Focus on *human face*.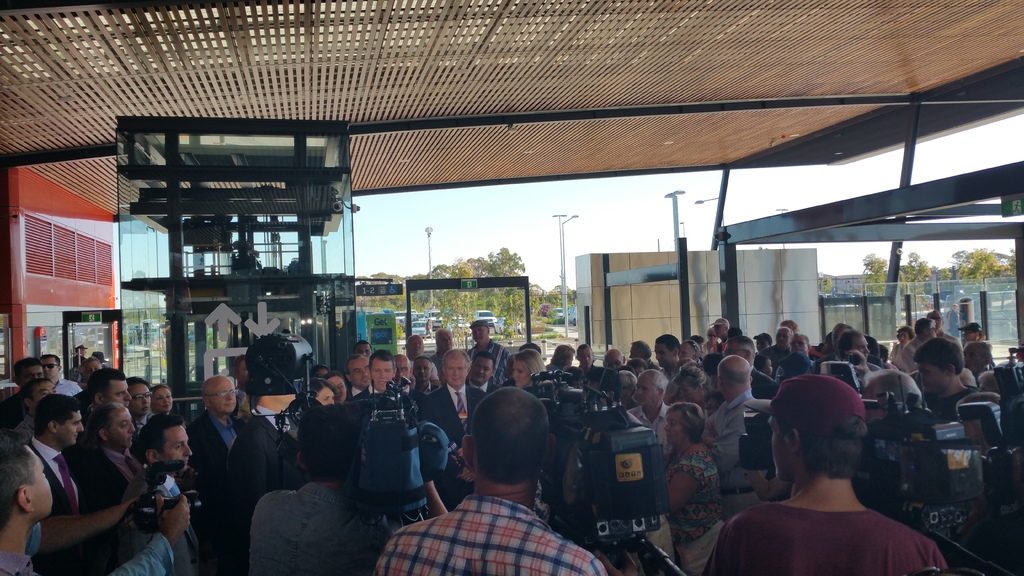
Focused at [left=132, top=381, right=149, bottom=415].
